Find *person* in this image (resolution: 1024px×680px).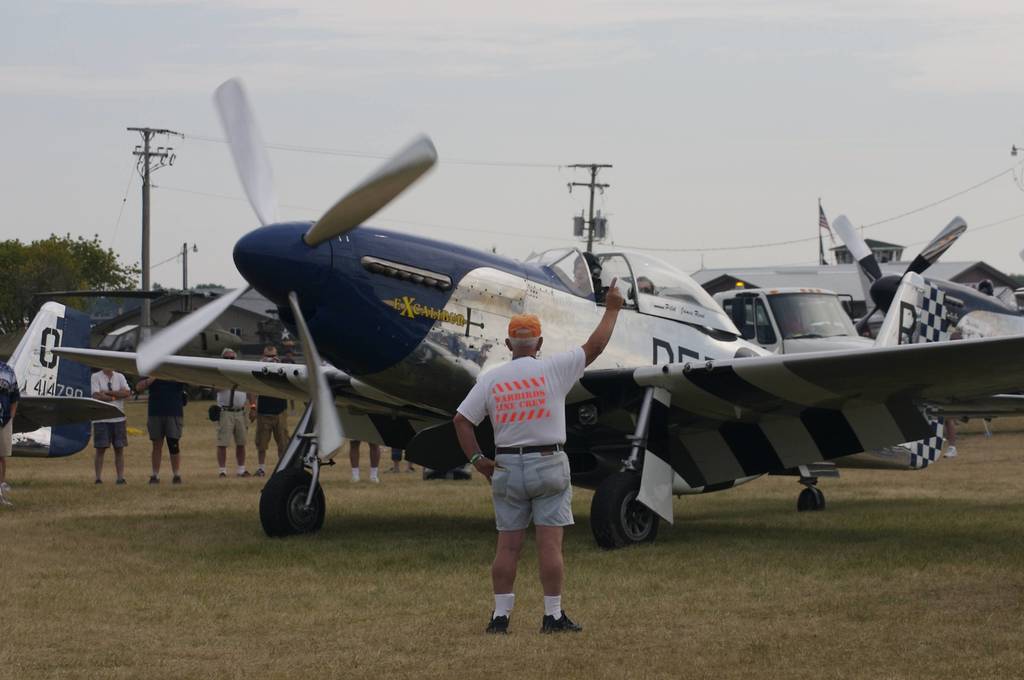
(left=0, top=345, right=16, bottom=489).
